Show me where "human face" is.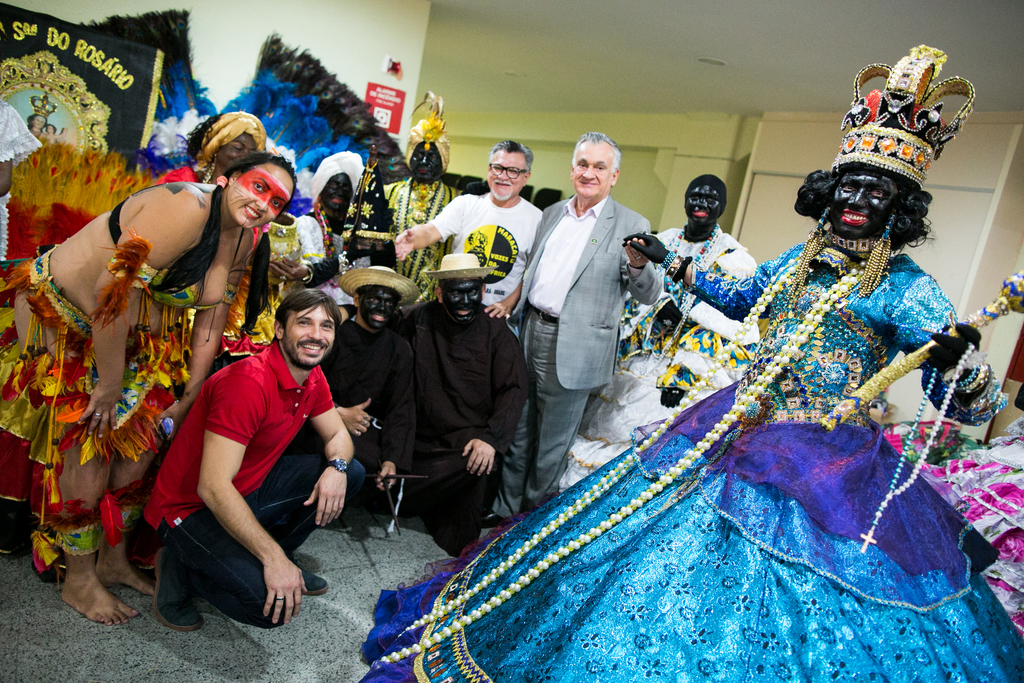
"human face" is at select_region(408, 136, 440, 181).
